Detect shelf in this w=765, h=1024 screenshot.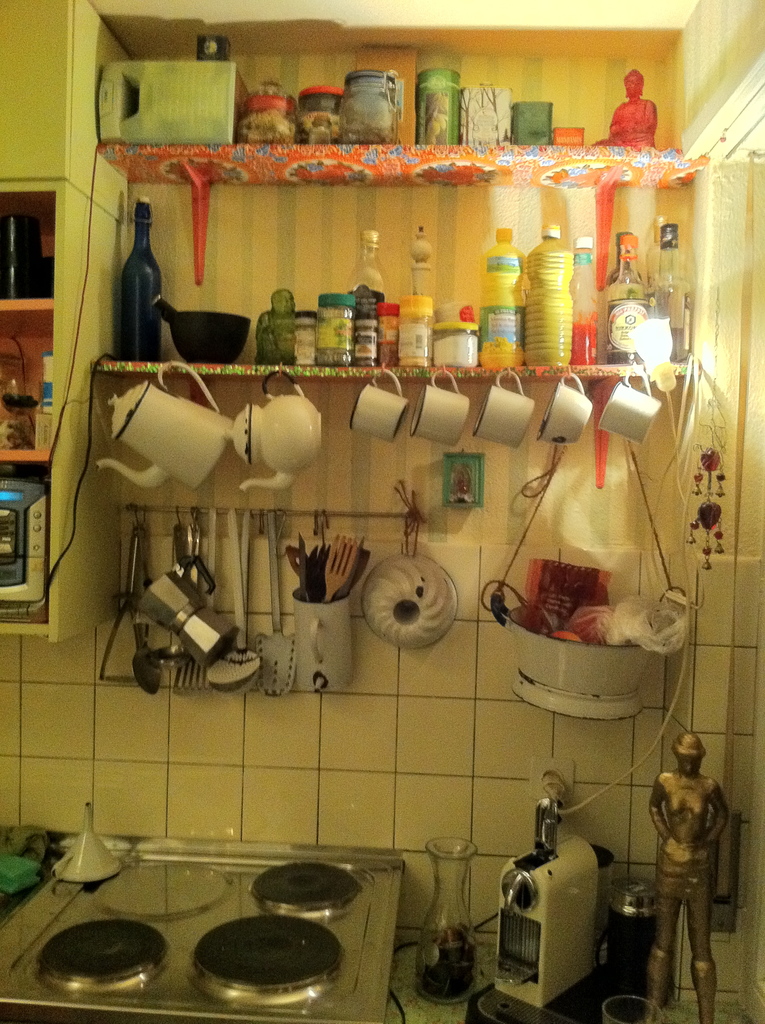
Detection: (left=78, top=81, right=705, bottom=509).
